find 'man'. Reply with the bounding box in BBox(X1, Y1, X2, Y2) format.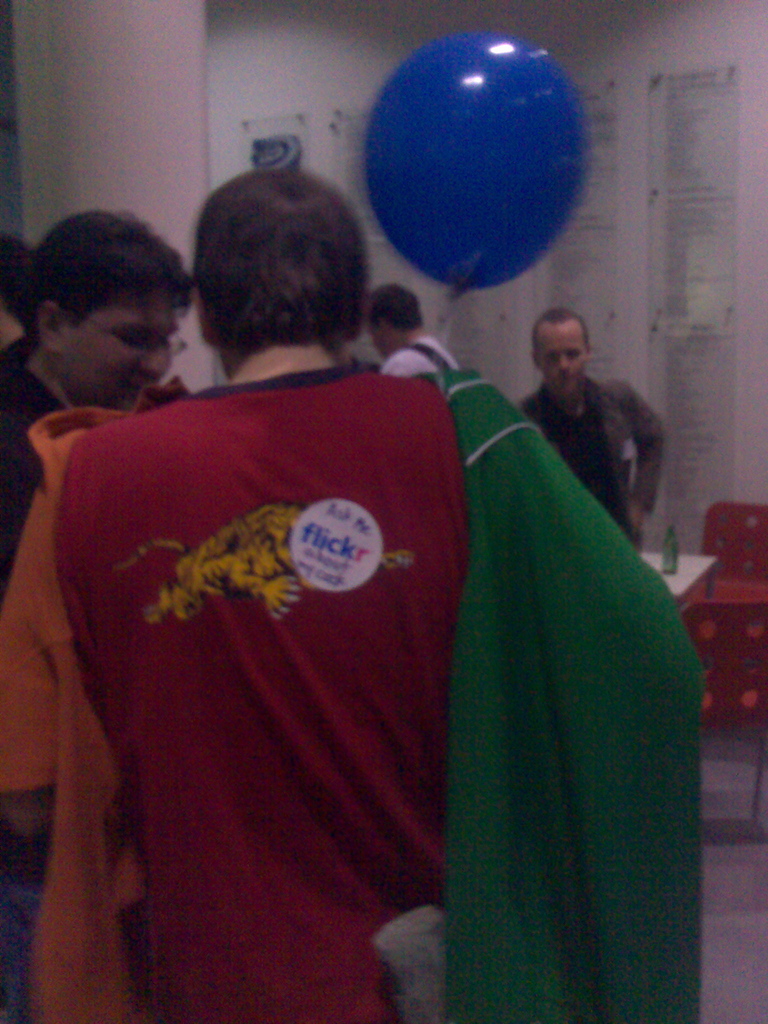
BBox(358, 276, 472, 403).
